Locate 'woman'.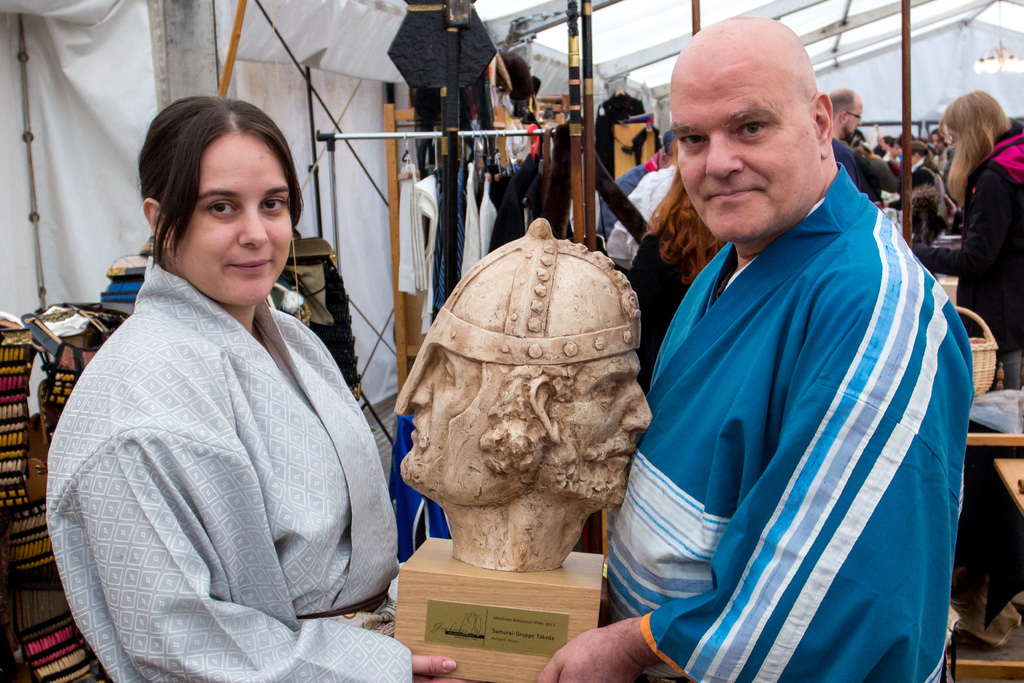
Bounding box: rect(930, 90, 1023, 615).
